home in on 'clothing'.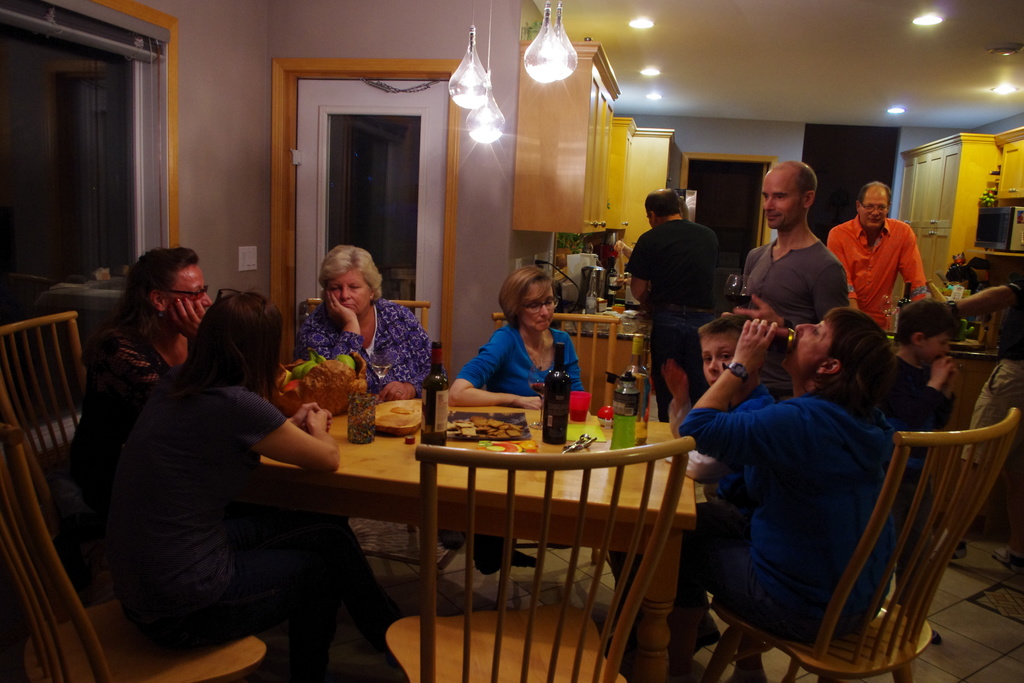
Homed in at bbox(290, 303, 445, 411).
